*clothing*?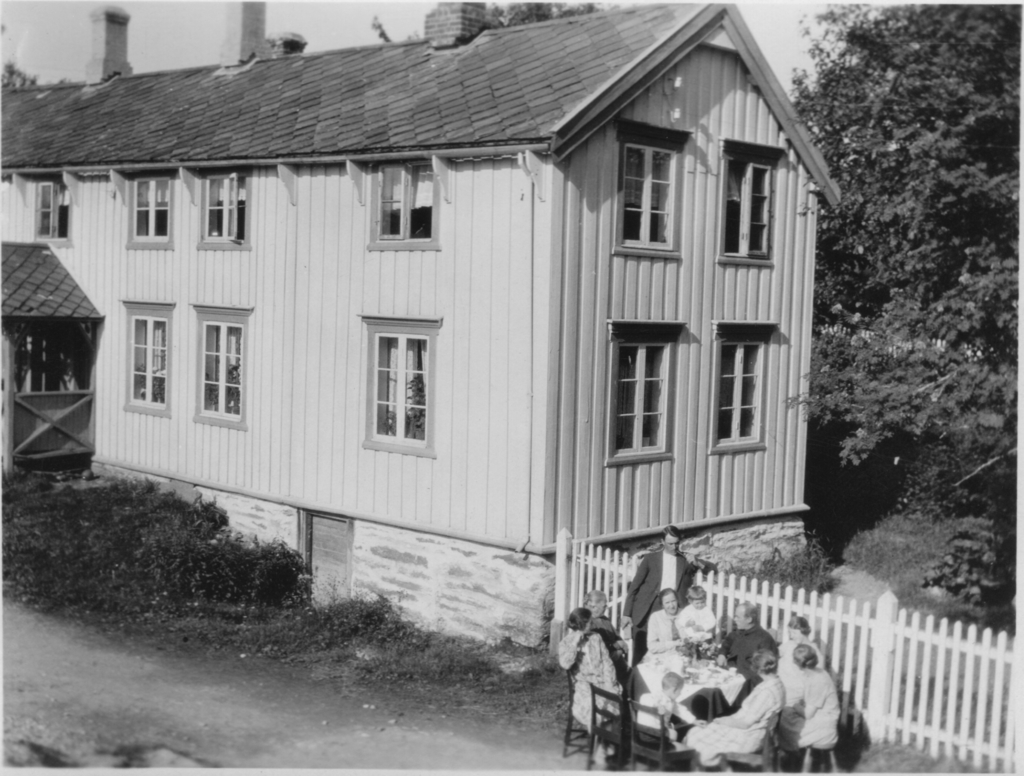
(left=726, top=624, right=779, bottom=662)
